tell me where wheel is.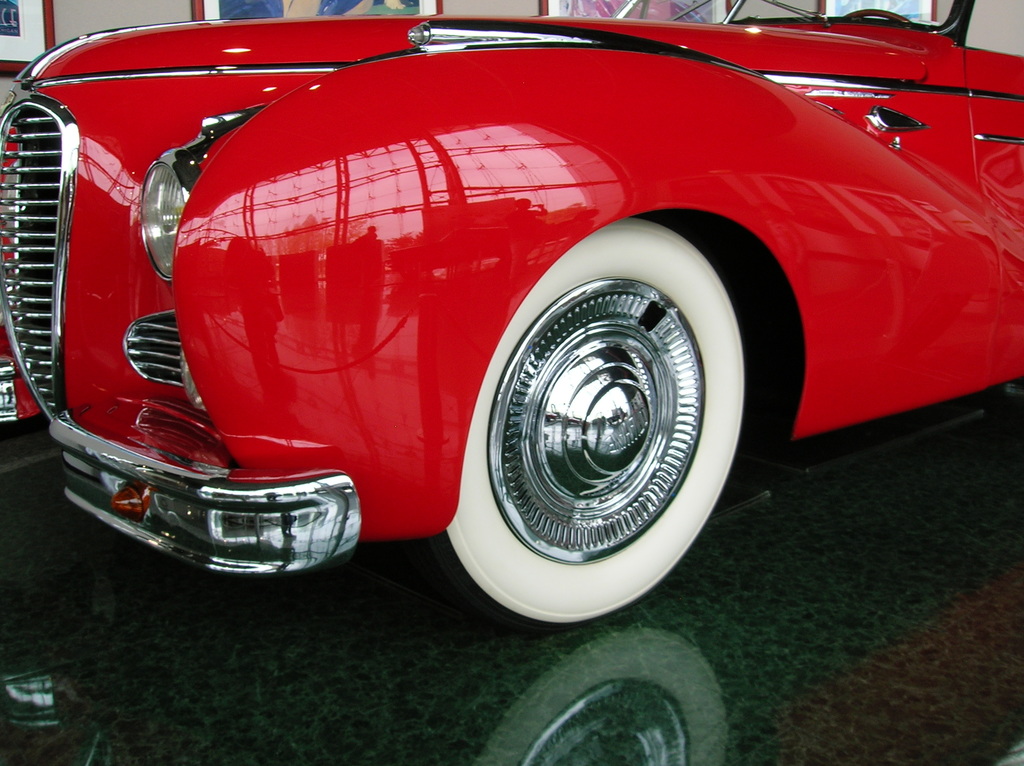
wheel is at {"left": 844, "top": 8, "right": 914, "bottom": 22}.
